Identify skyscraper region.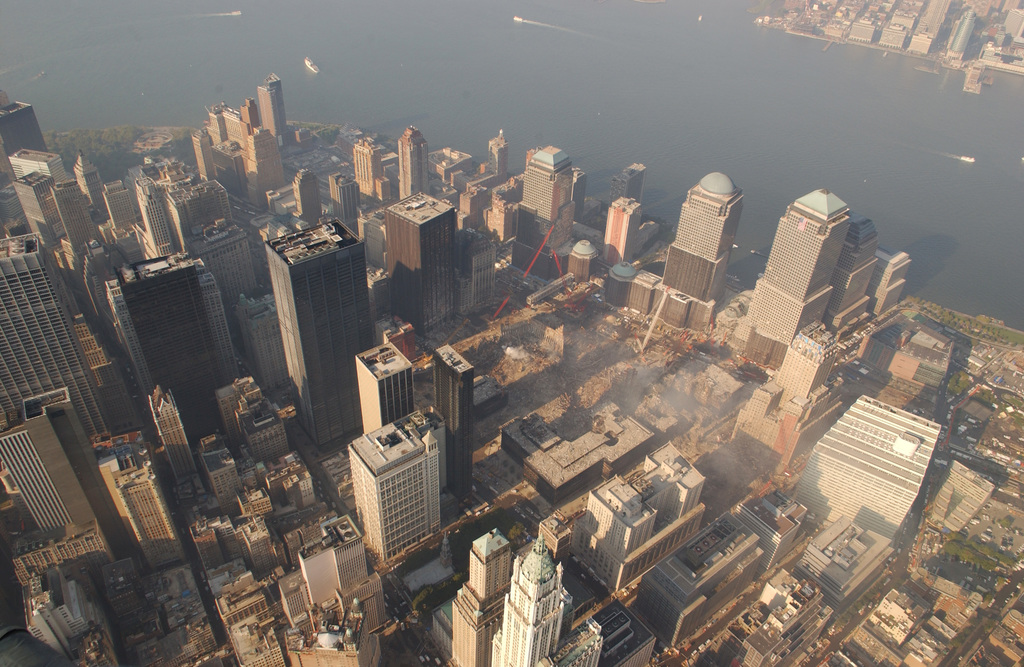
Region: locate(348, 341, 418, 426).
